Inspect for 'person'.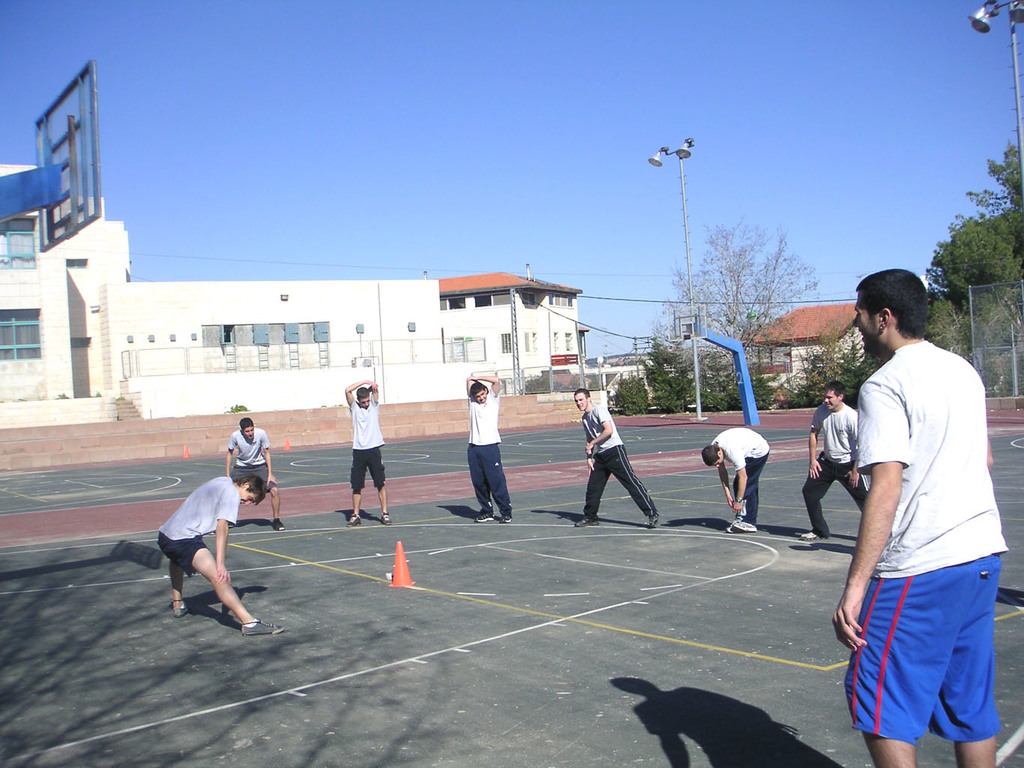
Inspection: crop(685, 426, 781, 539).
